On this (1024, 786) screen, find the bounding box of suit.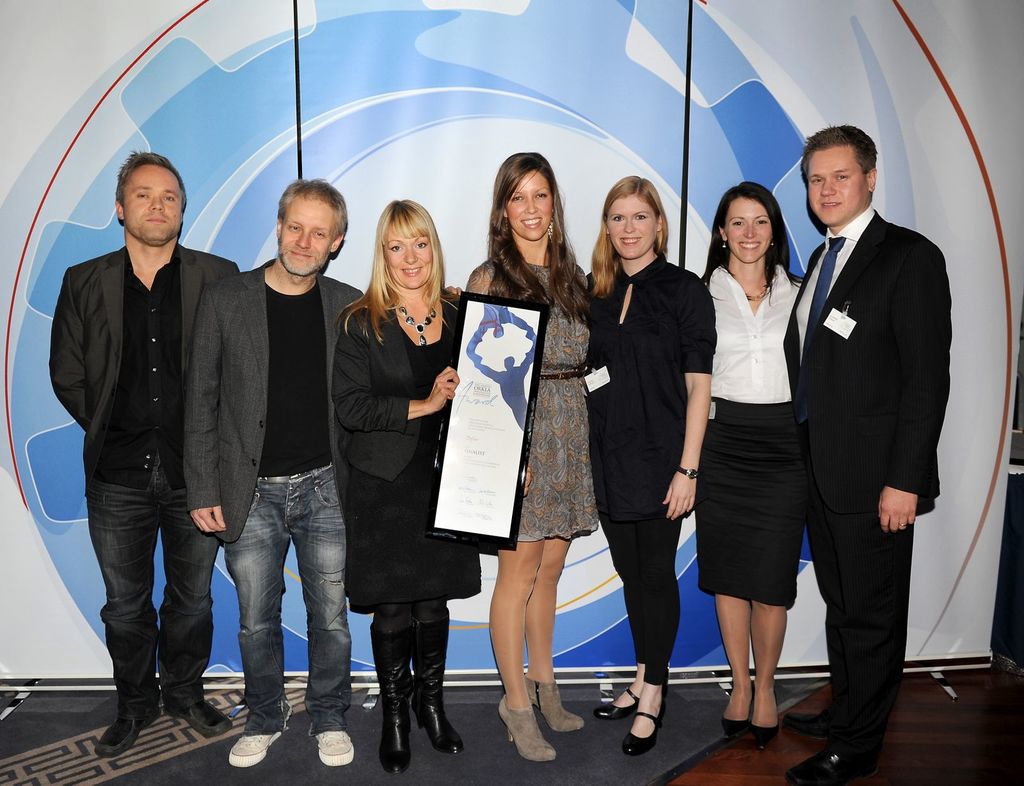
Bounding box: [182, 261, 369, 545].
